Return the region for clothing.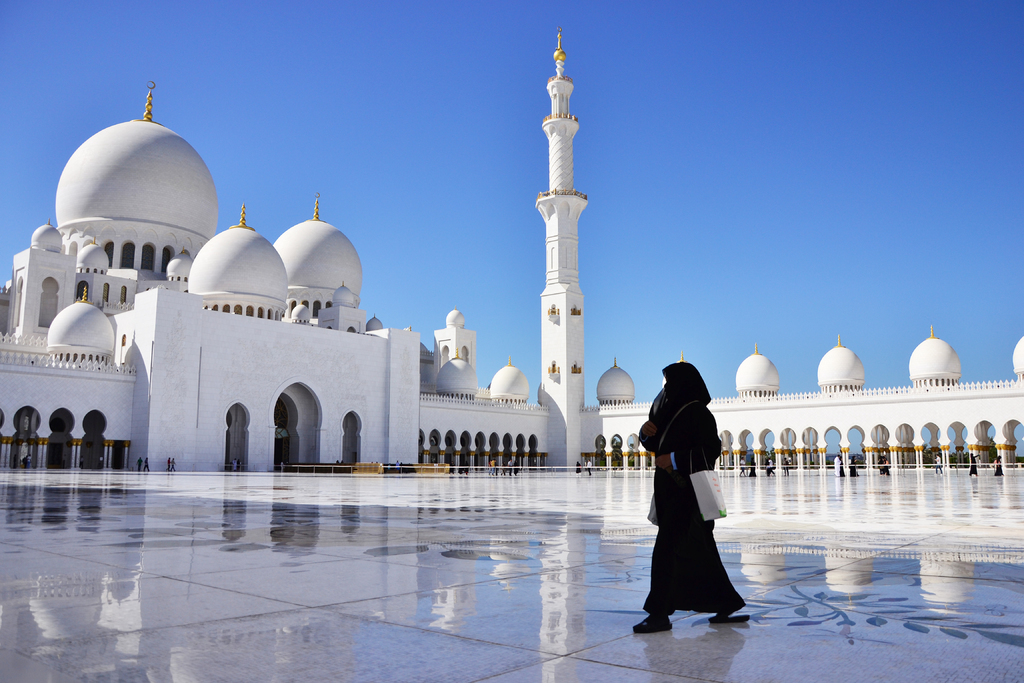
box(646, 374, 749, 620).
